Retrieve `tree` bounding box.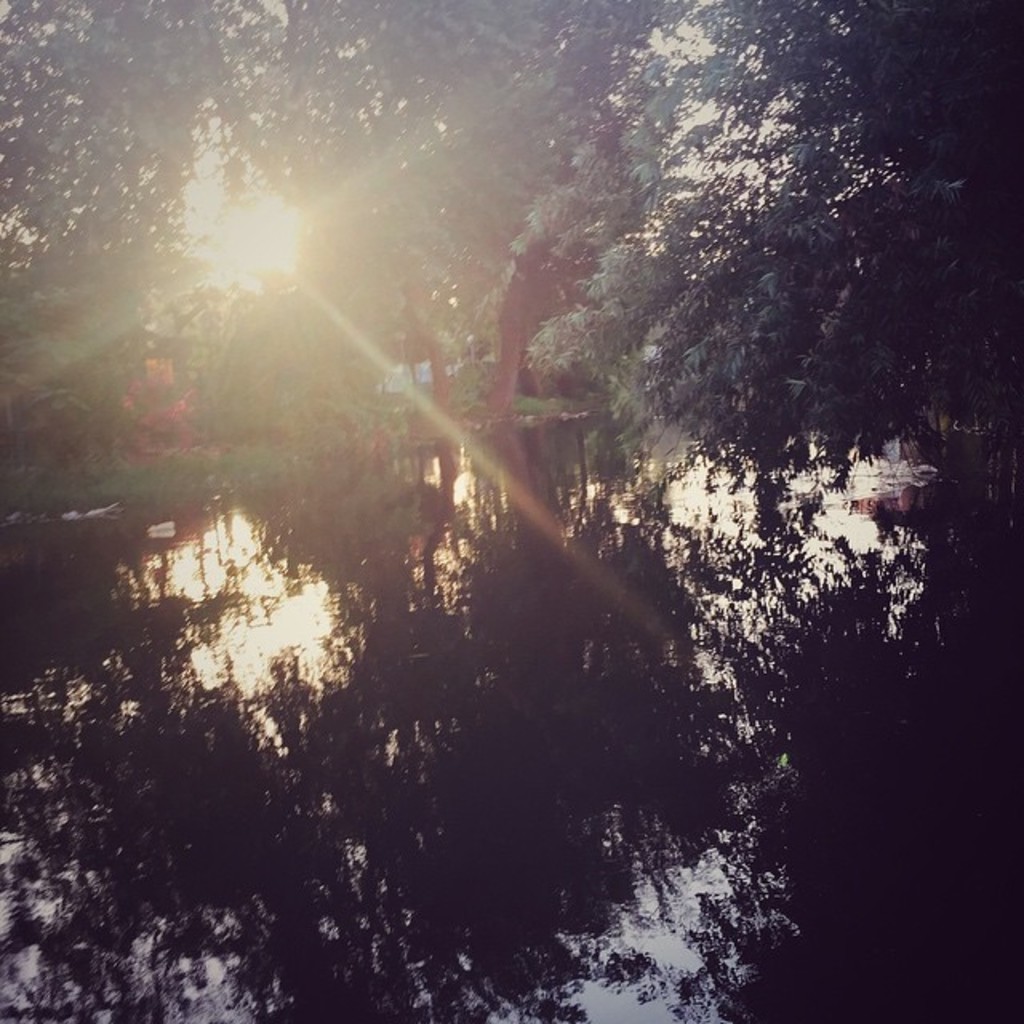
Bounding box: x1=530 y1=0 x2=1022 y2=528.
